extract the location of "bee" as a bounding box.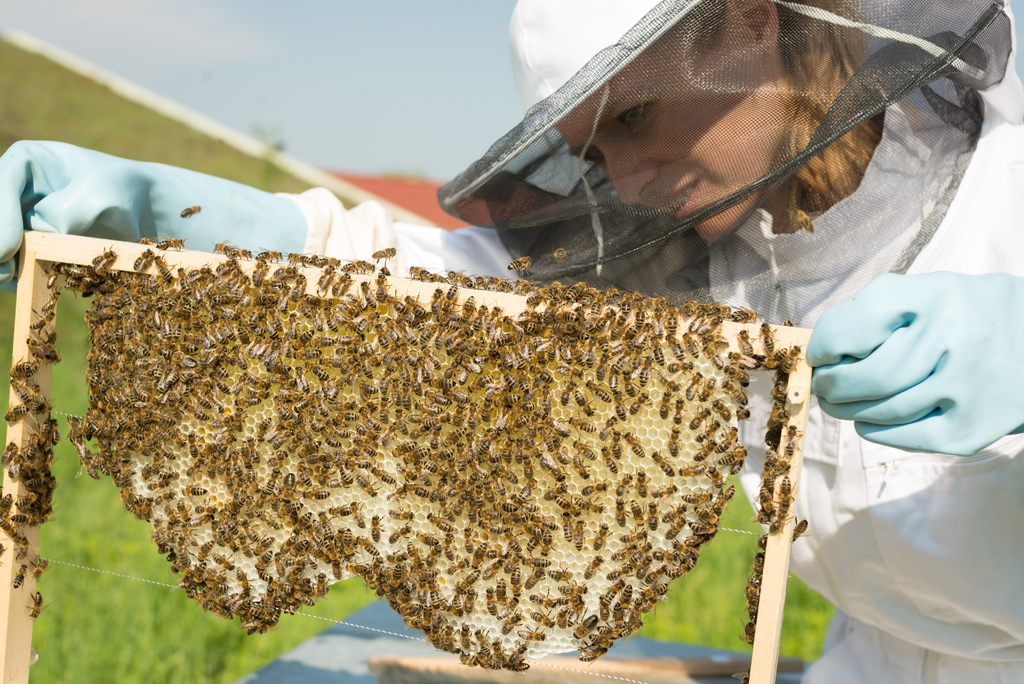
bbox=(529, 585, 561, 608).
